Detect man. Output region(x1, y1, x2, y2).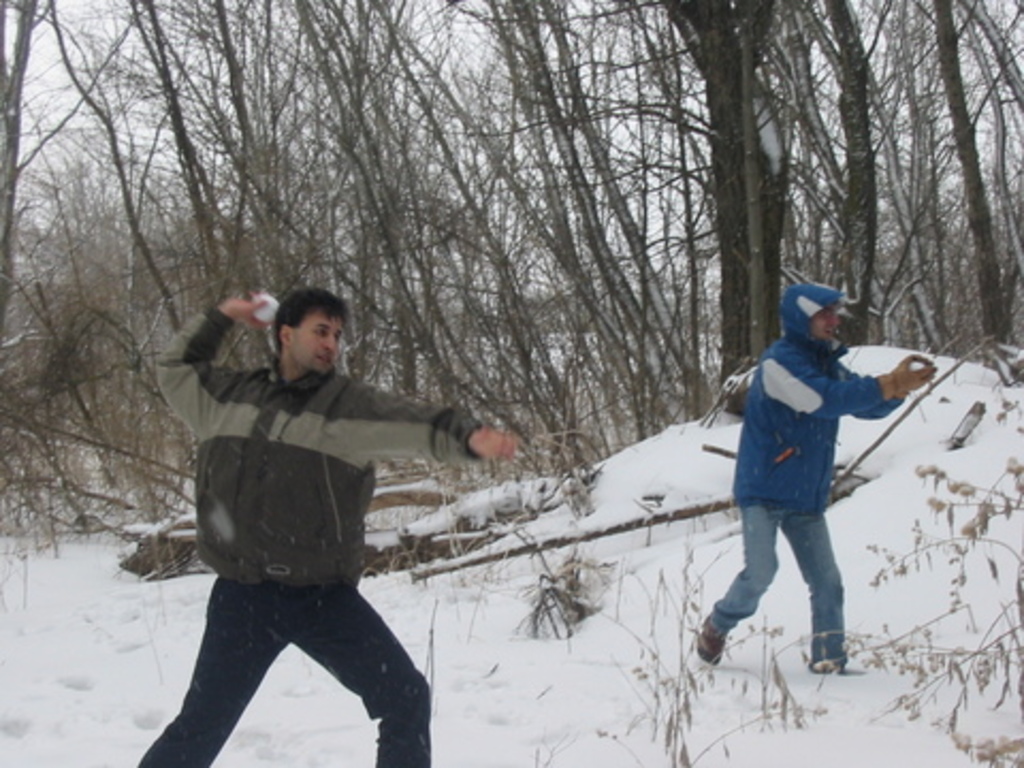
region(691, 282, 934, 670).
